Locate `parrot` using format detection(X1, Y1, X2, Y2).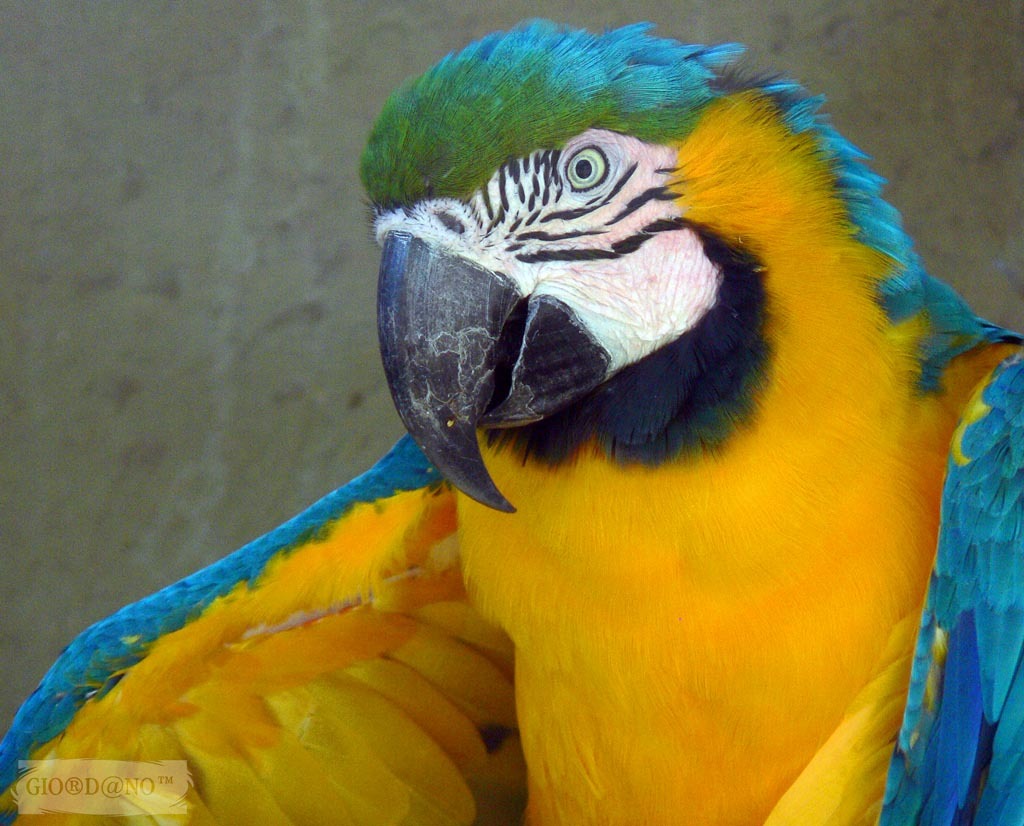
detection(0, 12, 1023, 825).
